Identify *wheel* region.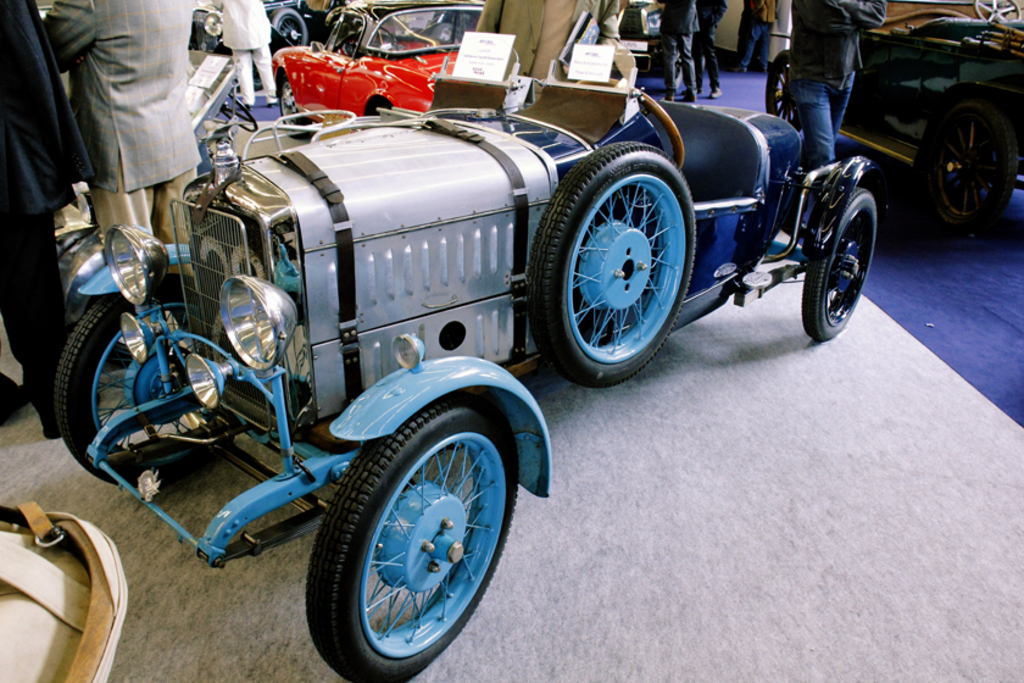
Region: (left=357, top=96, right=389, bottom=118).
